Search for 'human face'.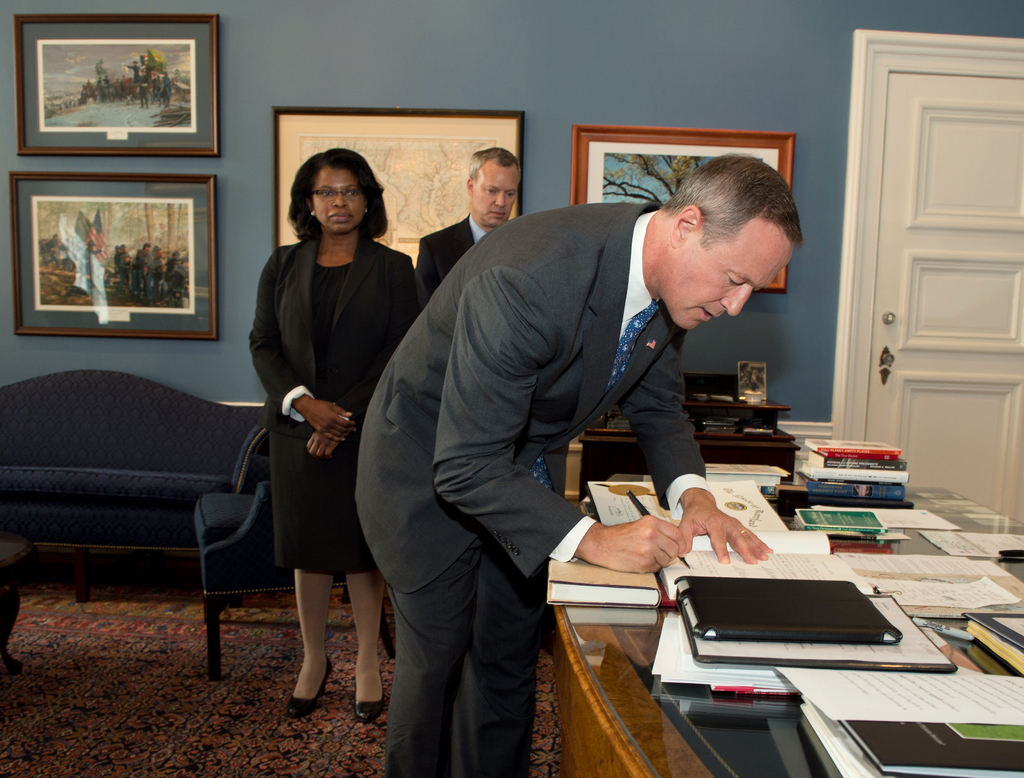
Found at l=310, t=164, r=371, b=228.
